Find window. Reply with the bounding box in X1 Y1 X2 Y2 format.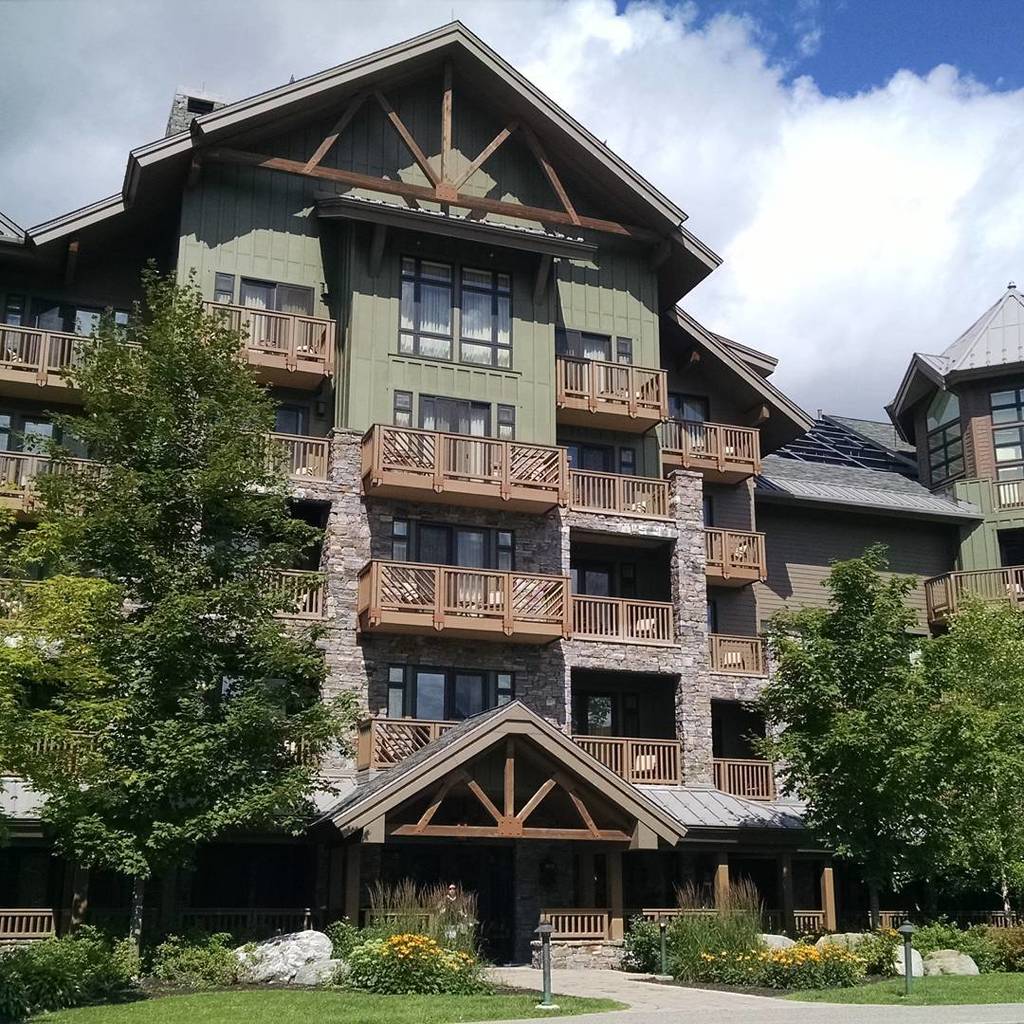
0 418 11 461.
